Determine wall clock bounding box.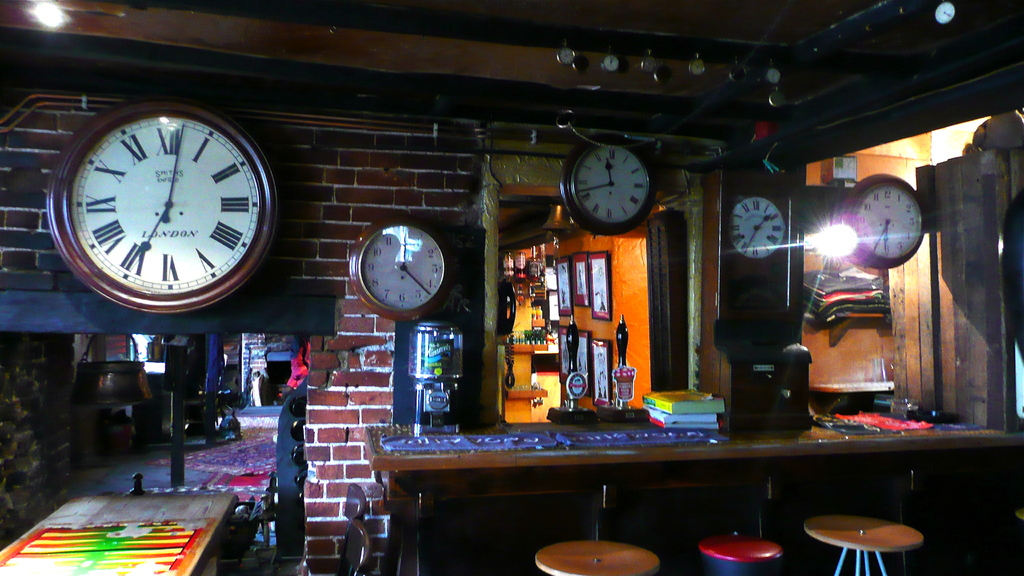
Determined: [638, 53, 662, 76].
